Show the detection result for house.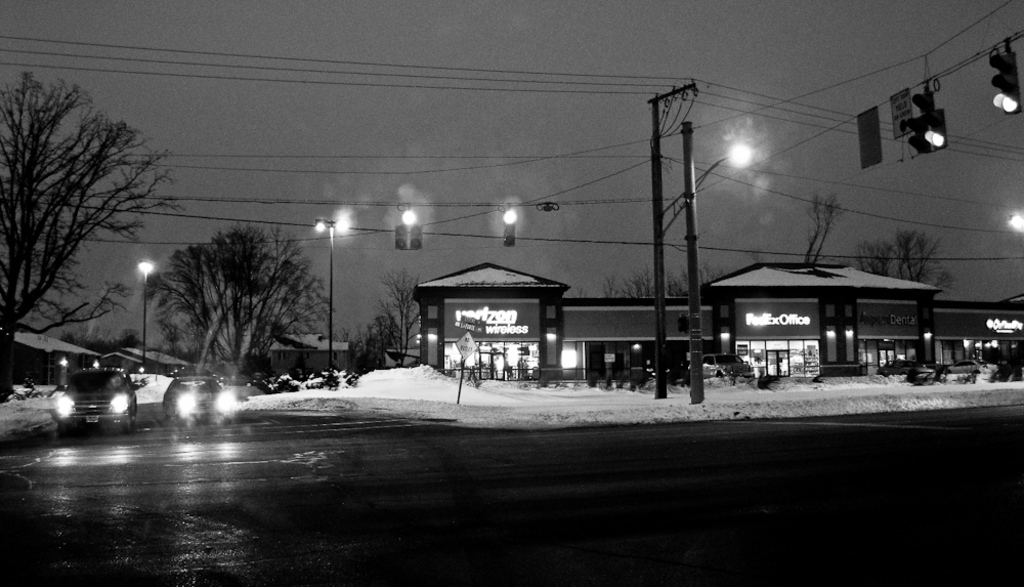
<region>269, 332, 349, 373</region>.
